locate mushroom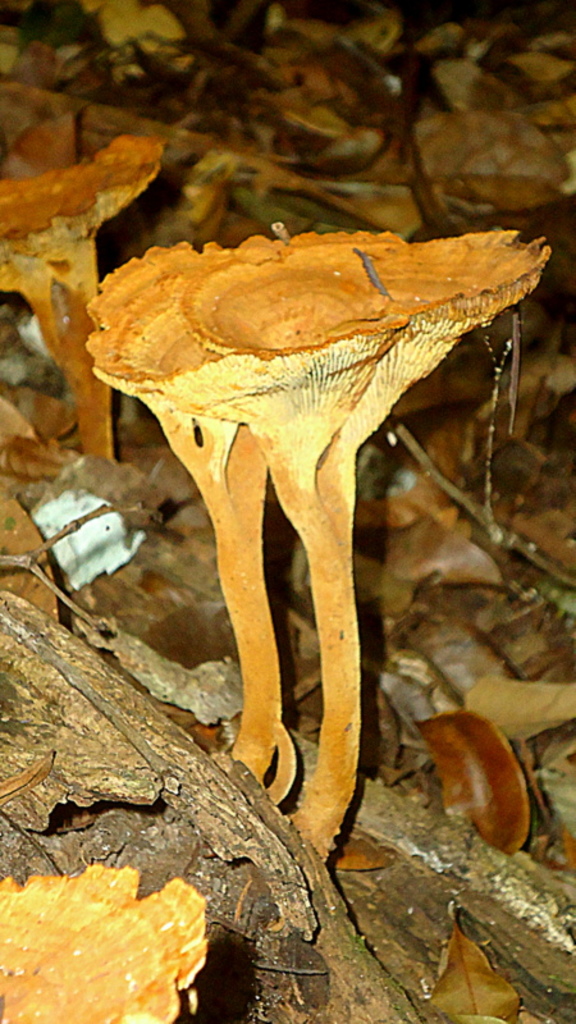
l=0, t=863, r=214, b=1023
